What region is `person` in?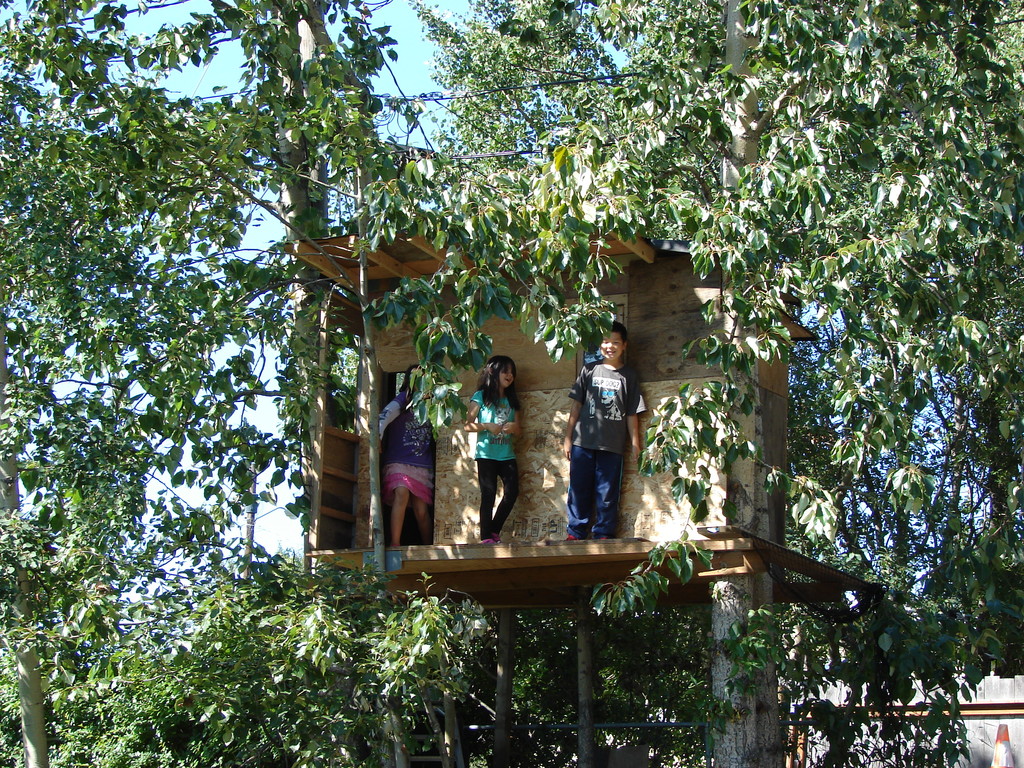
{"left": 380, "top": 390, "right": 423, "bottom": 554}.
